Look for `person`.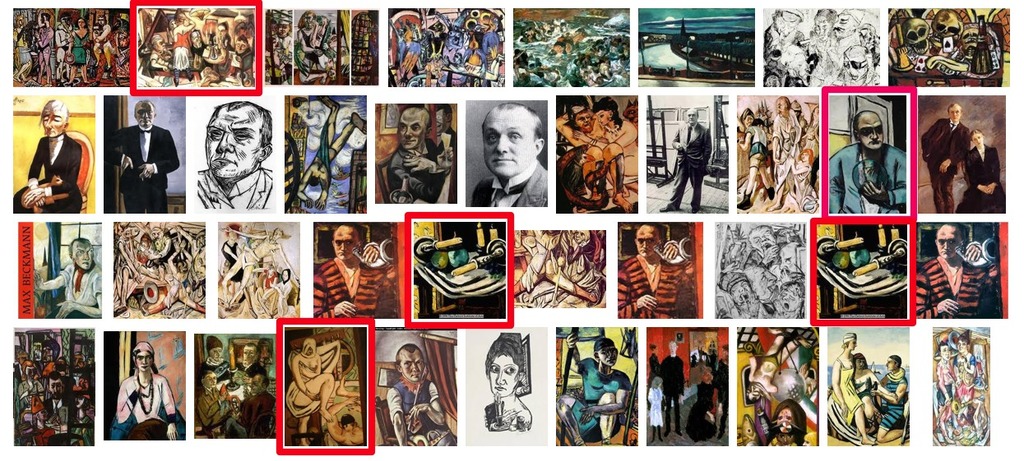
Found: crop(850, 349, 882, 428).
